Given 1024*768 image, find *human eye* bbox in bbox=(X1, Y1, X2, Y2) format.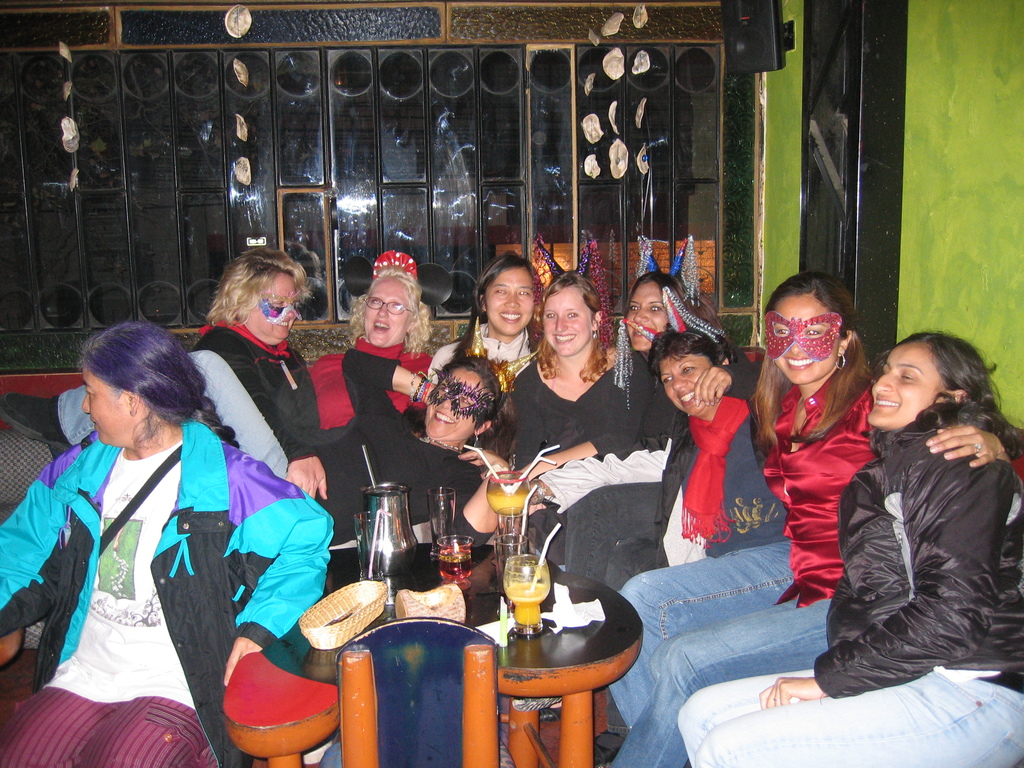
bbox=(388, 302, 402, 310).
